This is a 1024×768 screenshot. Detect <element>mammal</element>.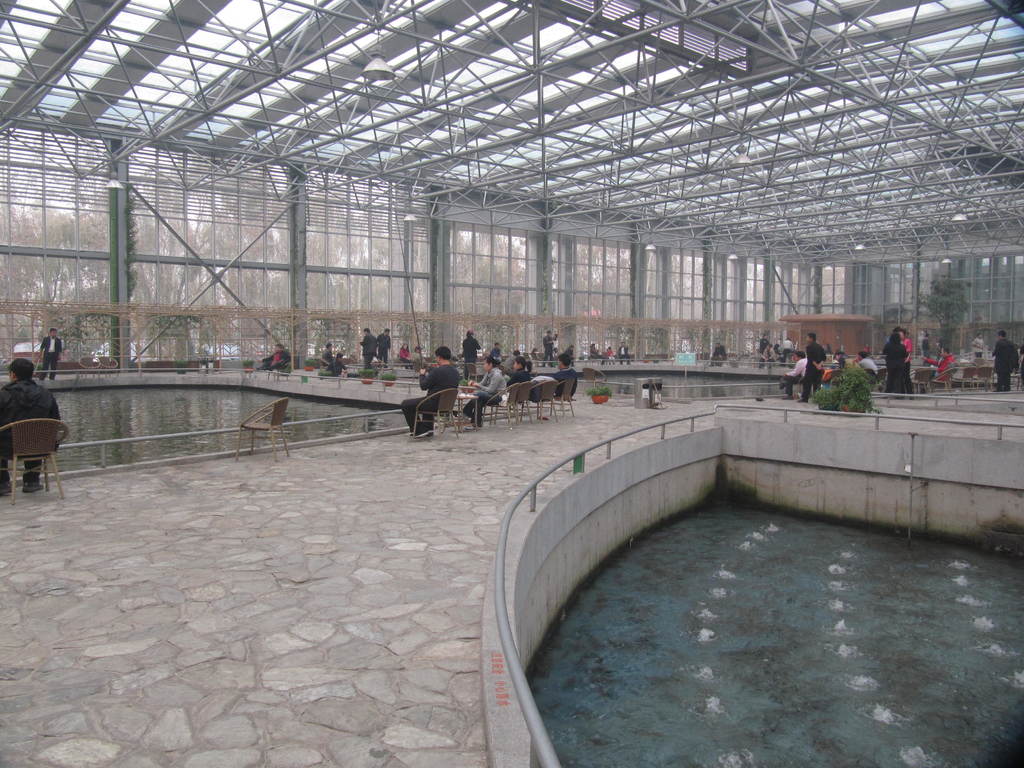
(804, 329, 826, 406).
